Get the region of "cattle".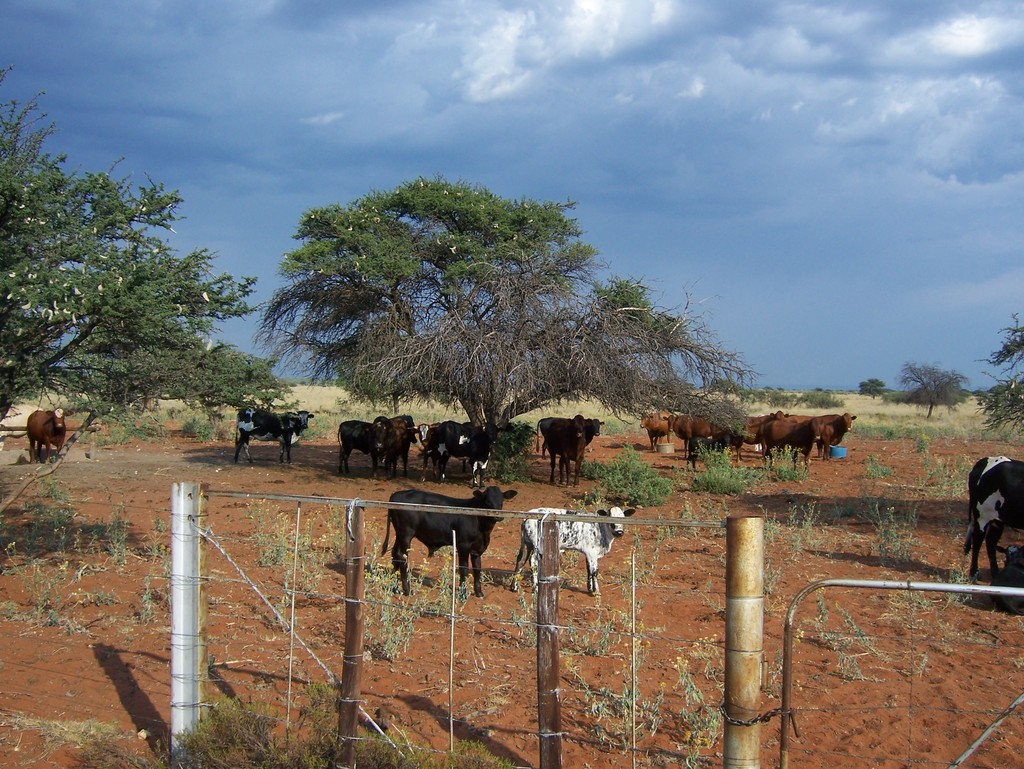
(x1=737, y1=409, x2=777, y2=456).
